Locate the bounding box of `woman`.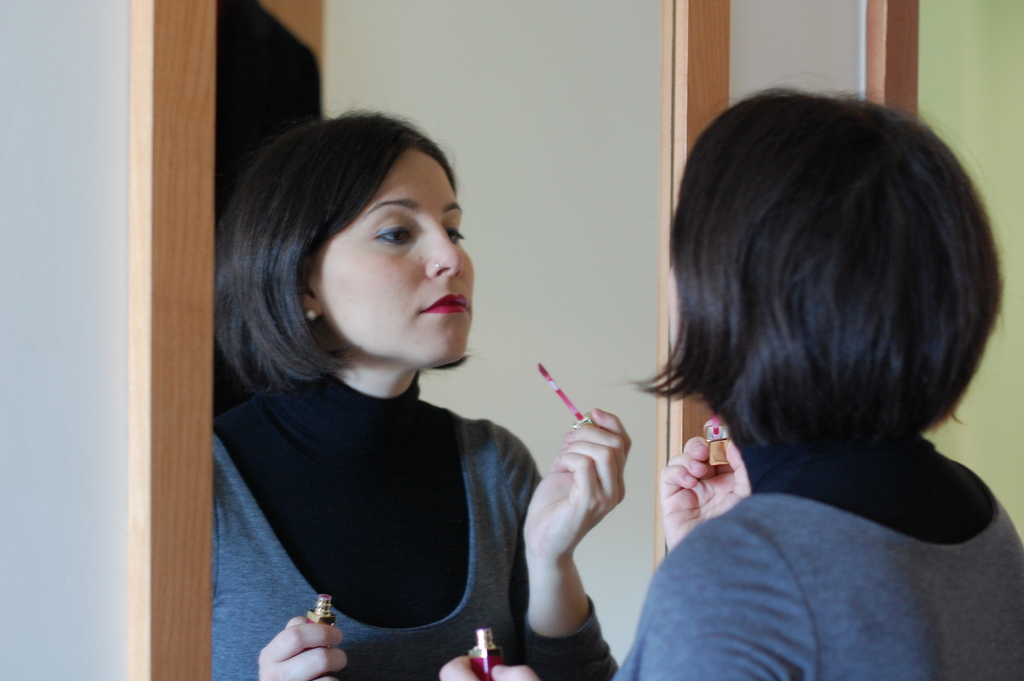
Bounding box: Rect(198, 94, 597, 664).
